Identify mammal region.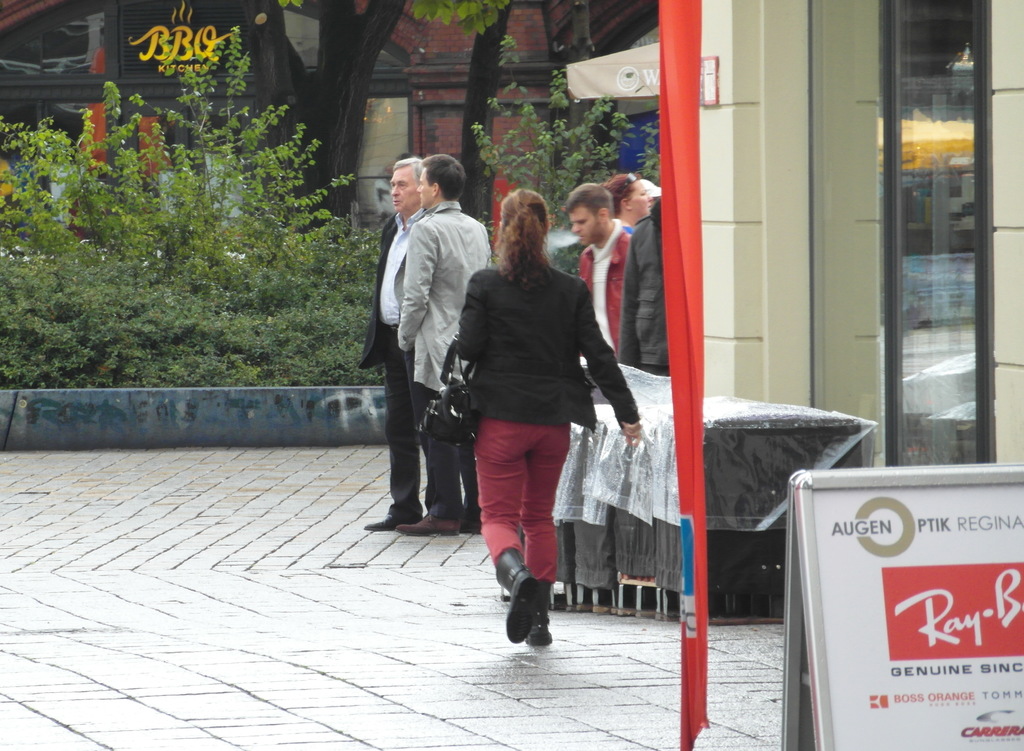
Region: bbox(362, 157, 430, 535).
